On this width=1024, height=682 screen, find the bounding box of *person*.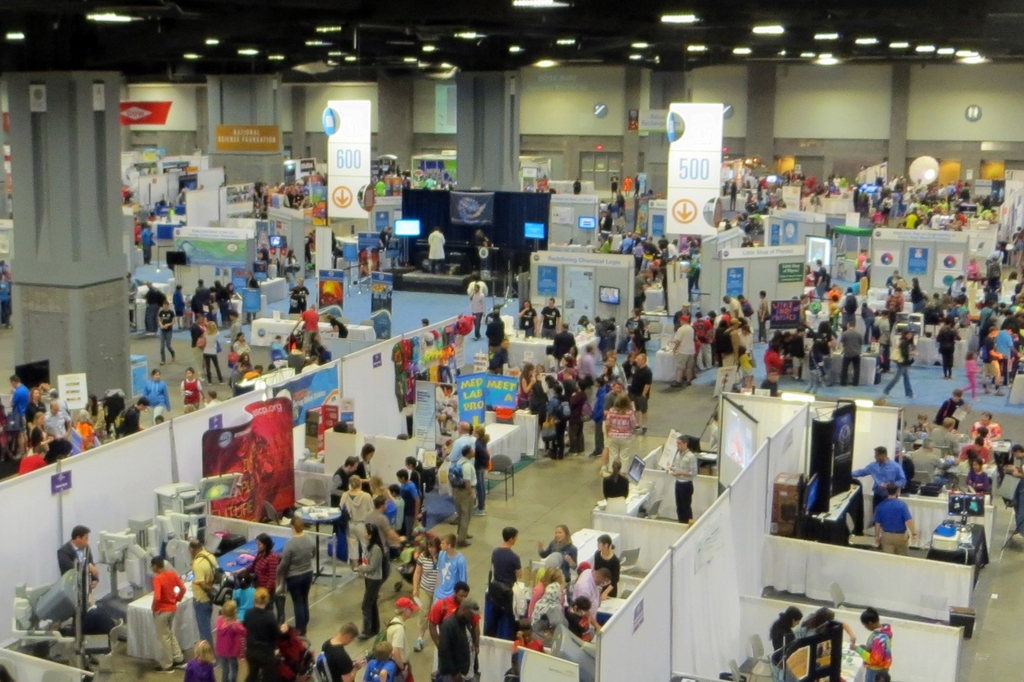
Bounding box: bbox=[569, 594, 588, 648].
